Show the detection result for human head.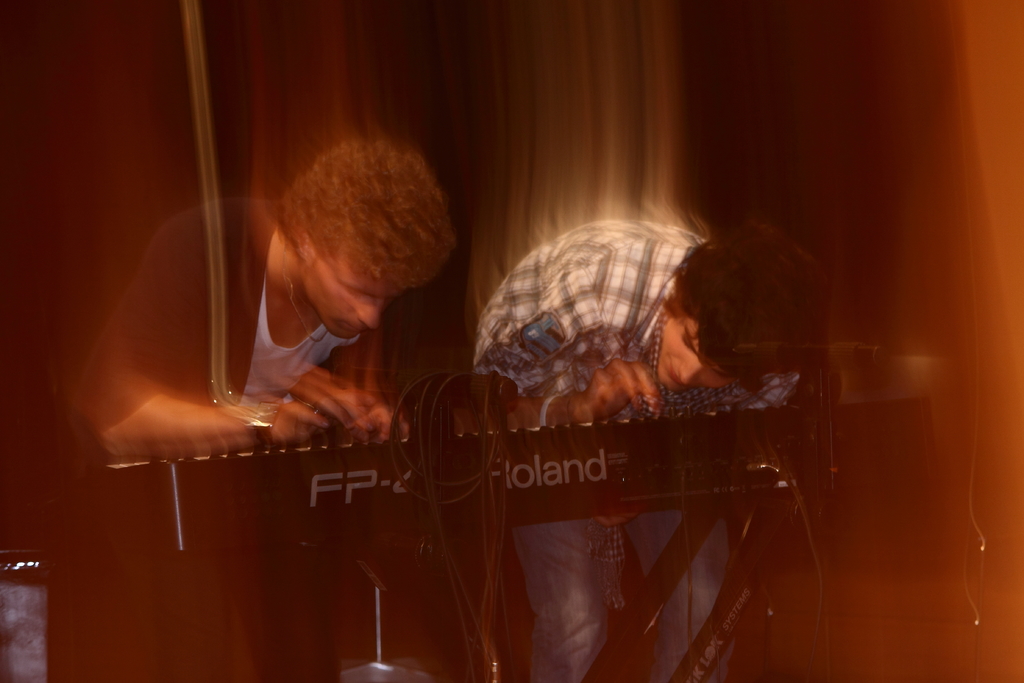
(left=286, top=140, right=454, bottom=341).
